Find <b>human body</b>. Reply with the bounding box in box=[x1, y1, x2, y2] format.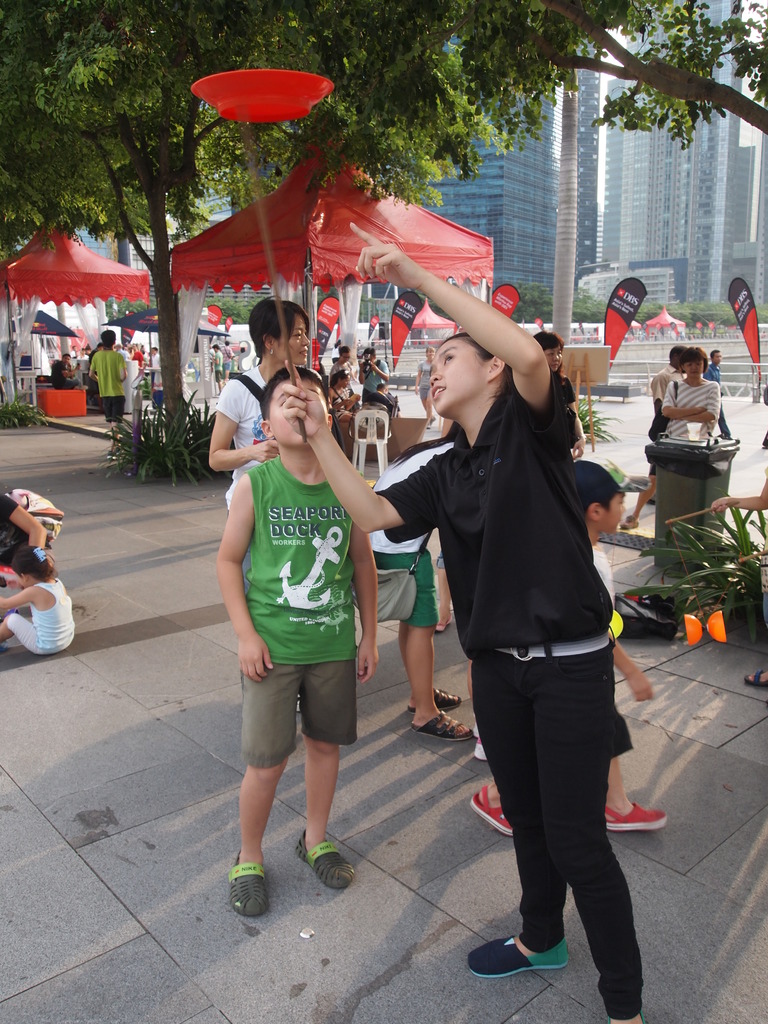
box=[646, 371, 675, 419].
